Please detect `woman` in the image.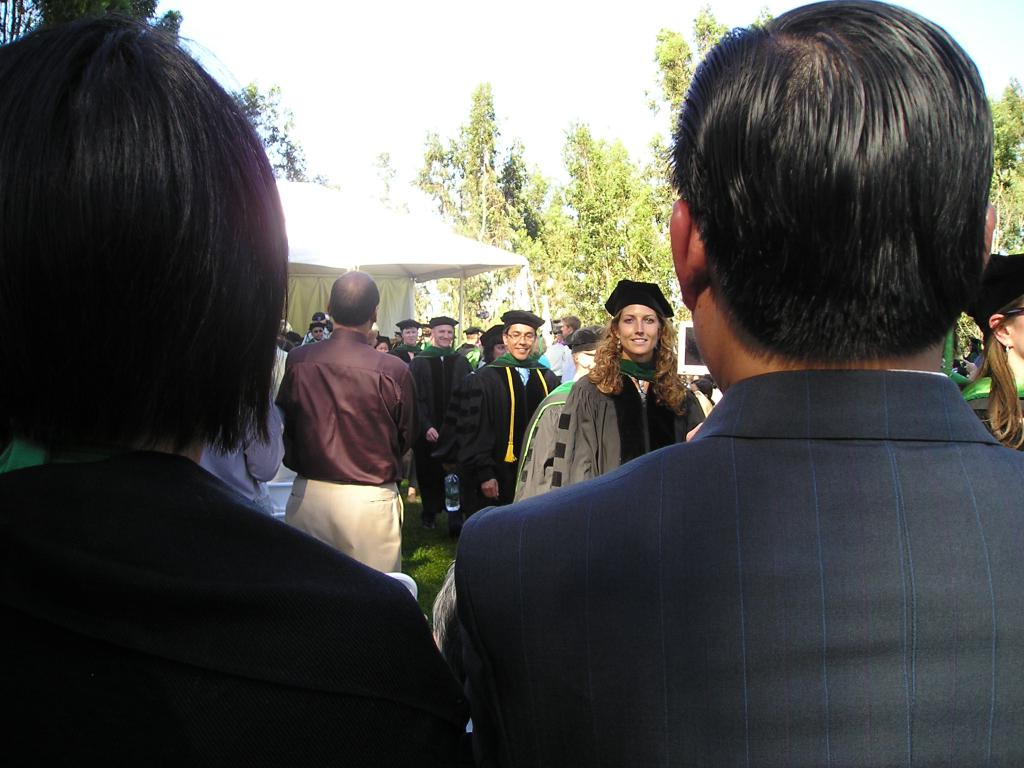
479 322 502 360.
